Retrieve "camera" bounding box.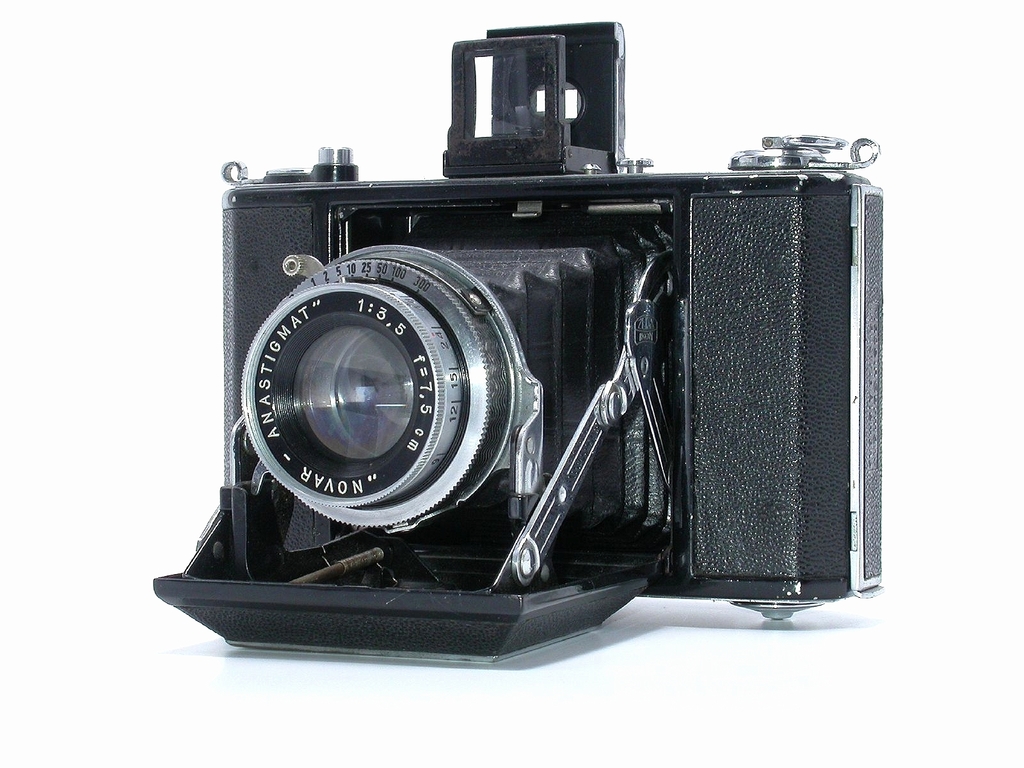
Bounding box: crop(156, 26, 894, 671).
